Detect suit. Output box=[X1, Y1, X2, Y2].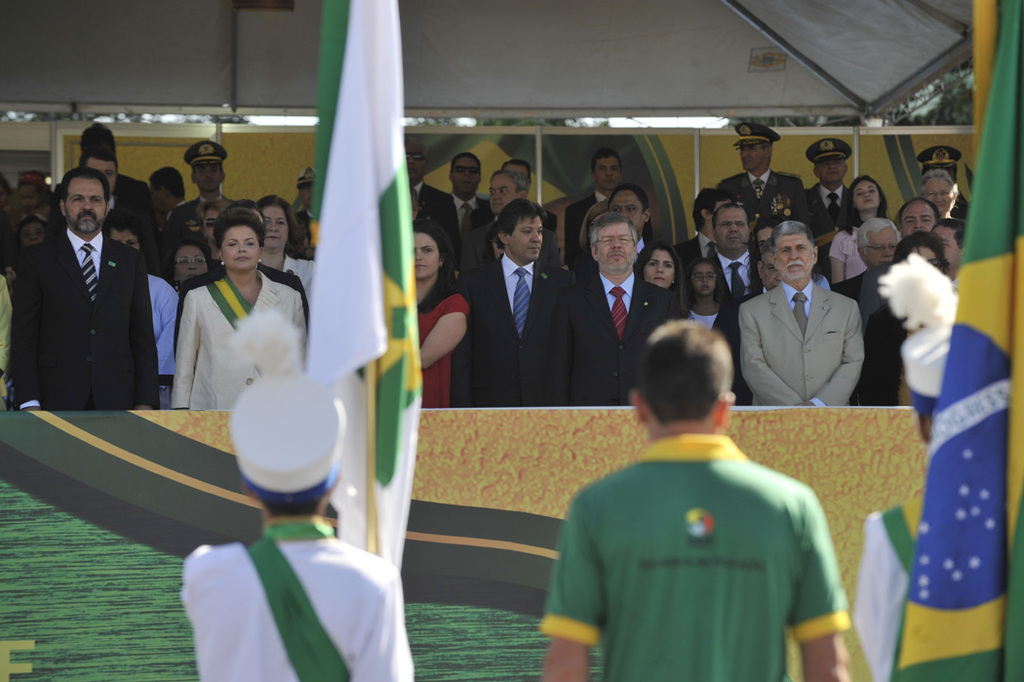
box=[554, 268, 682, 404].
